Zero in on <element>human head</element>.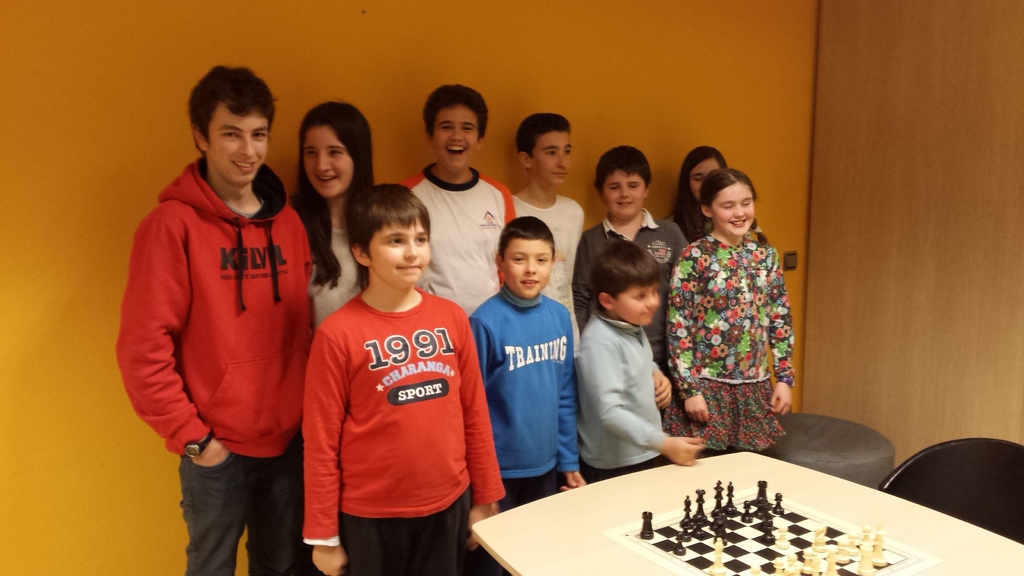
Zeroed in: bbox(177, 62, 280, 184).
